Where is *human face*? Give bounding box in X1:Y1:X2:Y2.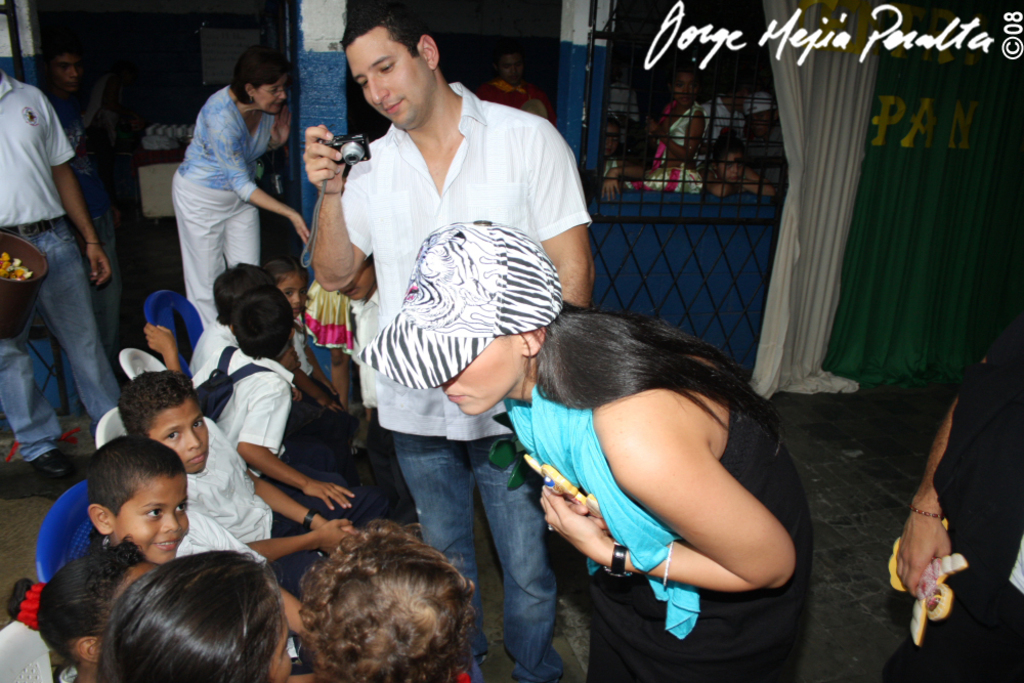
342:30:434:128.
